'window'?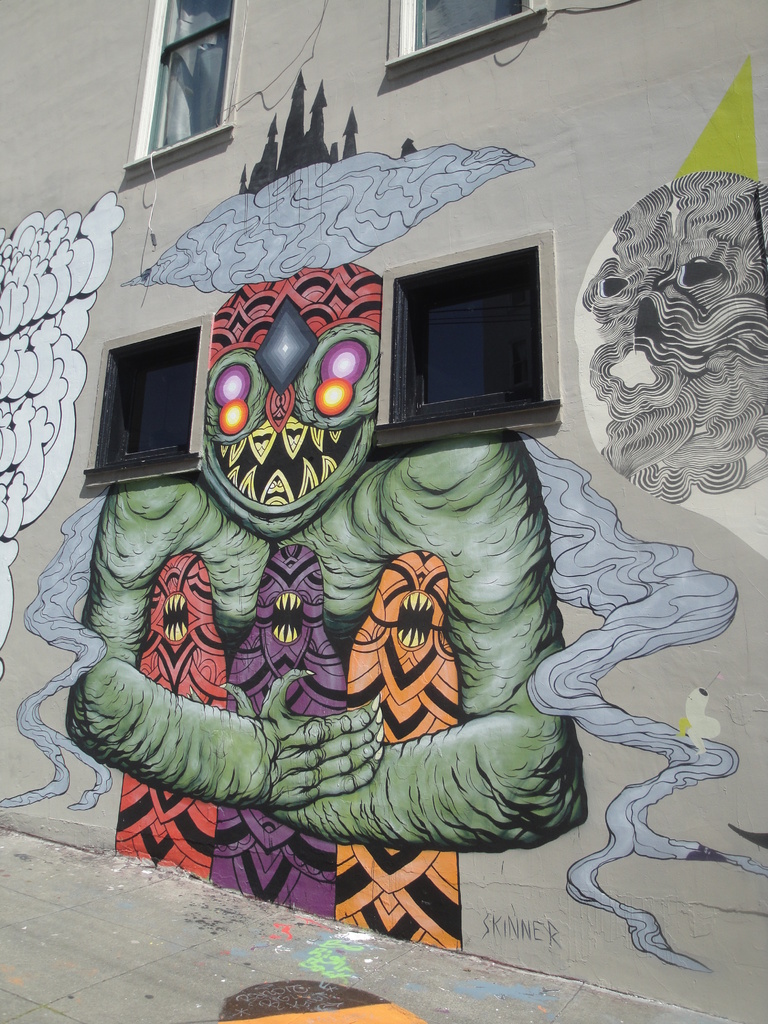
387/0/548/84
